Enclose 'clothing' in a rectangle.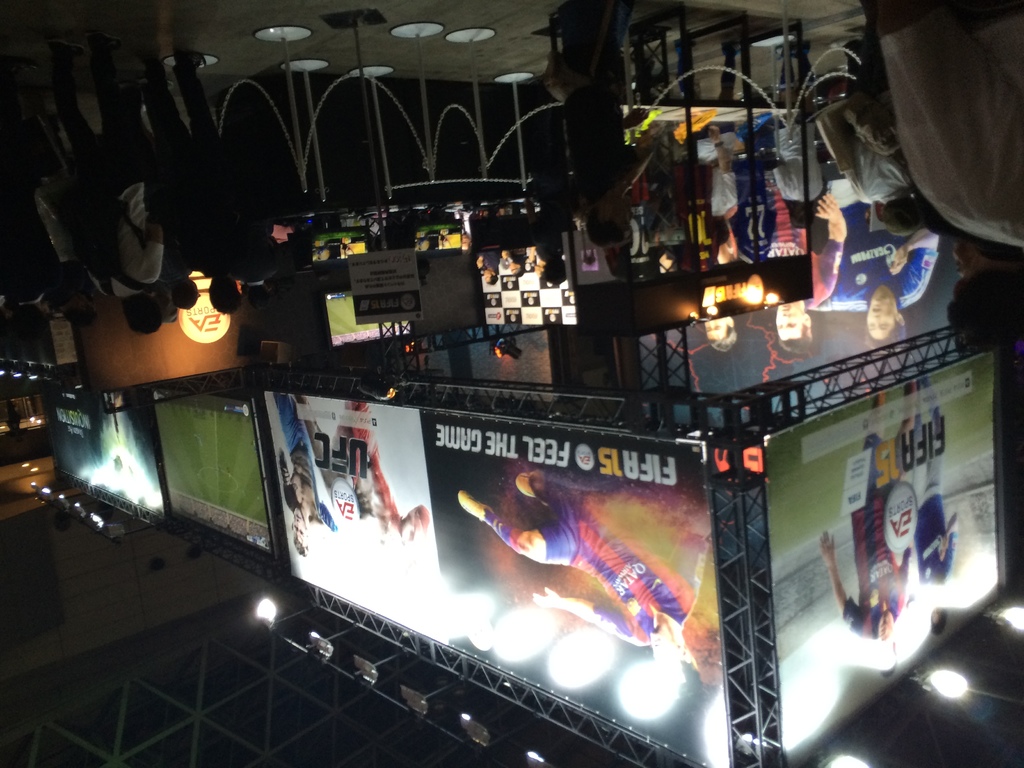
region(480, 472, 715, 646).
